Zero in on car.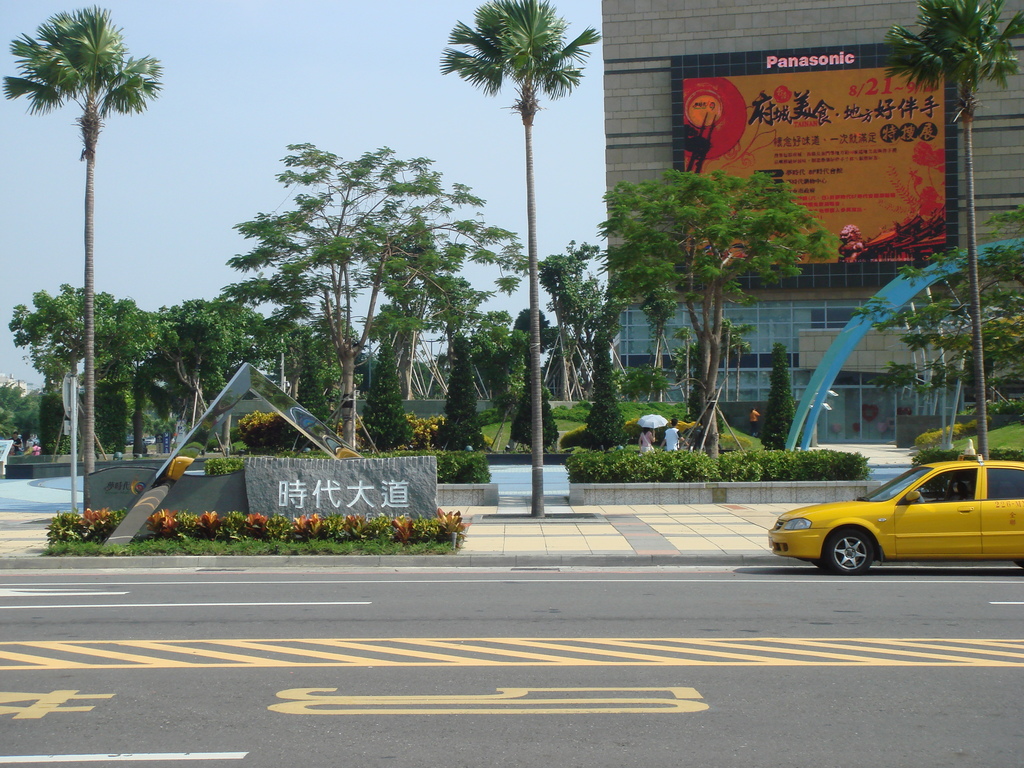
Zeroed in: detection(767, 446, 1023, 579).
